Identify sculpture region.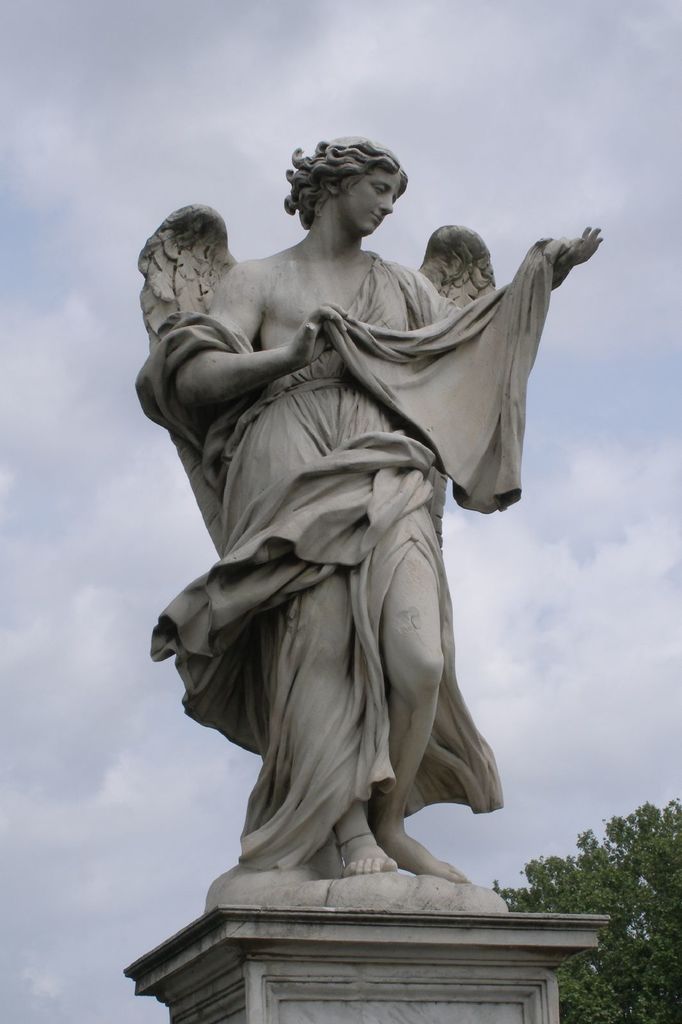
Region: box(135, 133, 612, 911).
